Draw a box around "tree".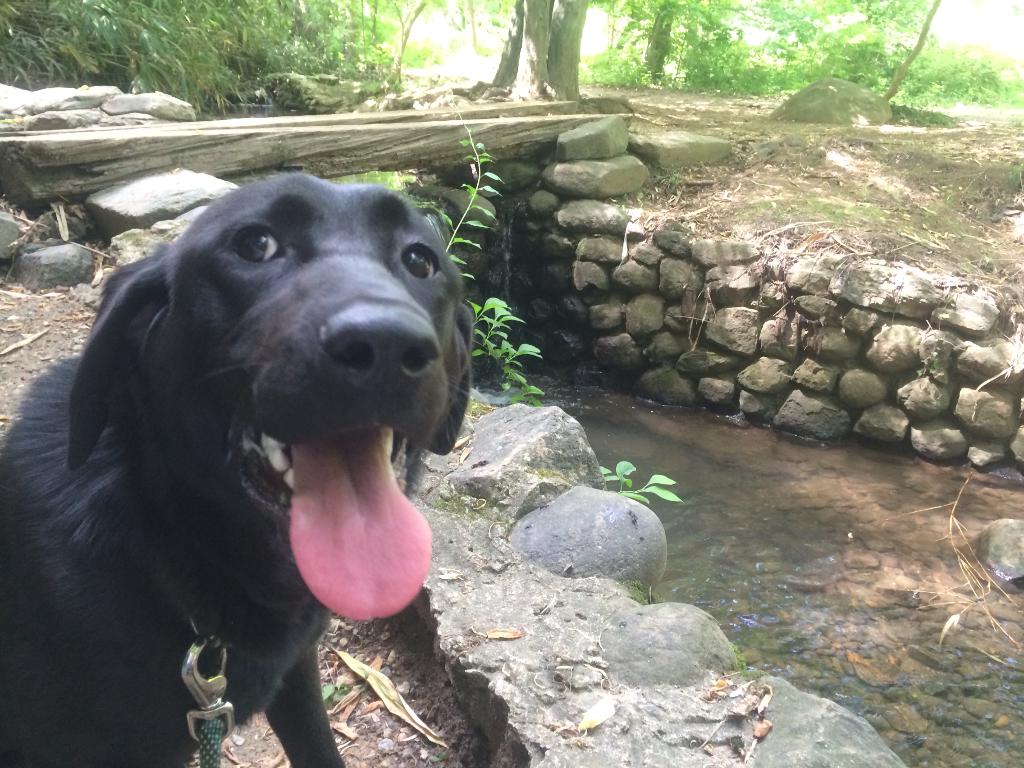
(483,0,591,101).
